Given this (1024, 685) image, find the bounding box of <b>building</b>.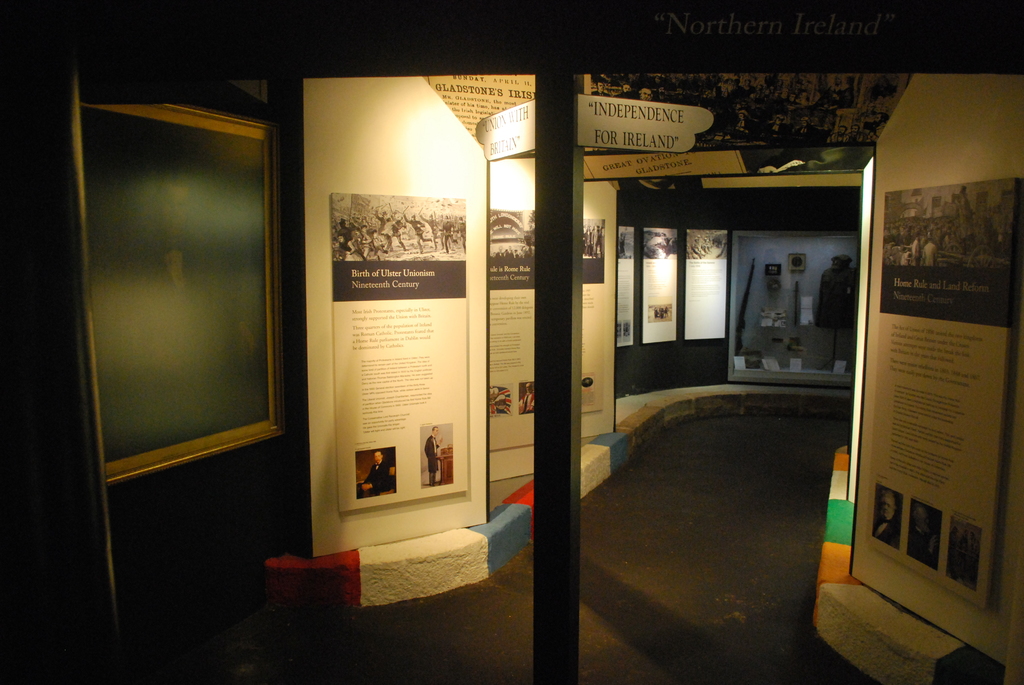
l=0, t=0, r=1023, b=684.
